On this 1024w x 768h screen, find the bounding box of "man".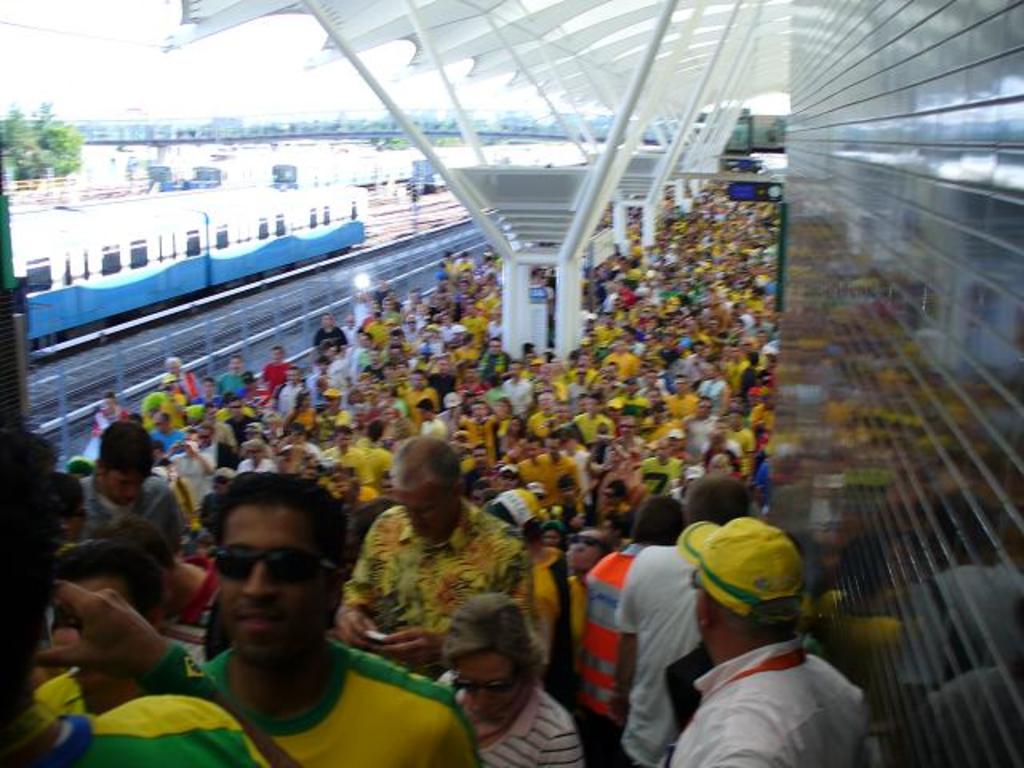
Bounding box: detection(334, 434, 552, 672).
